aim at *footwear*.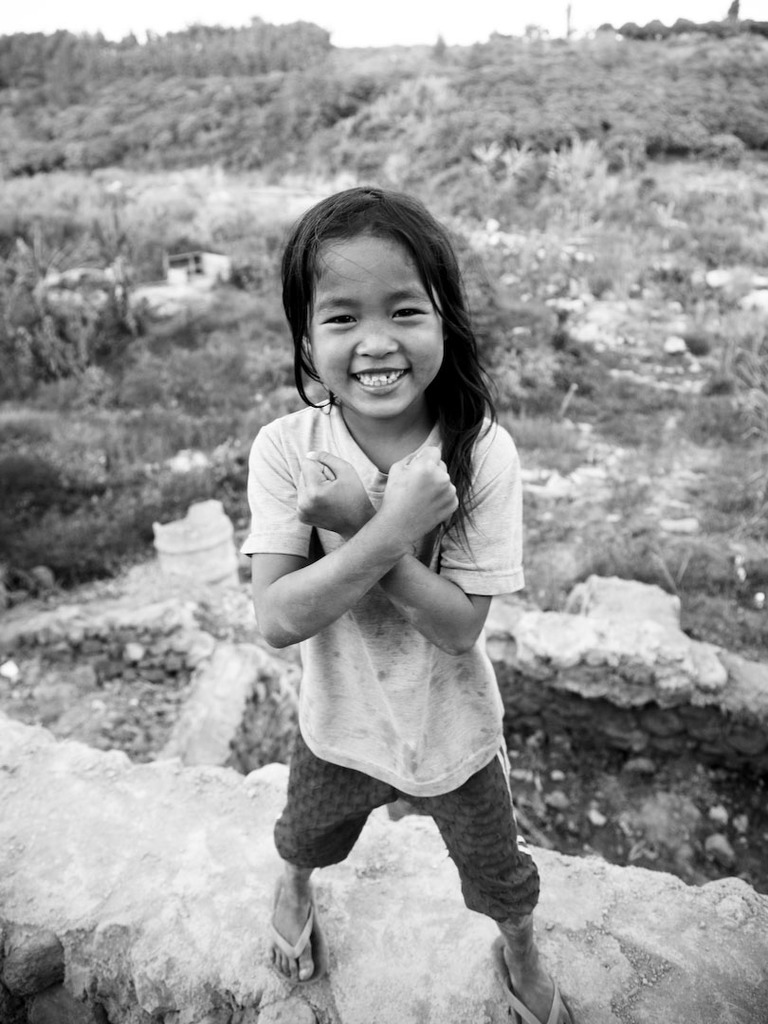
Aimed at box(501, 933, 582, 1023).
